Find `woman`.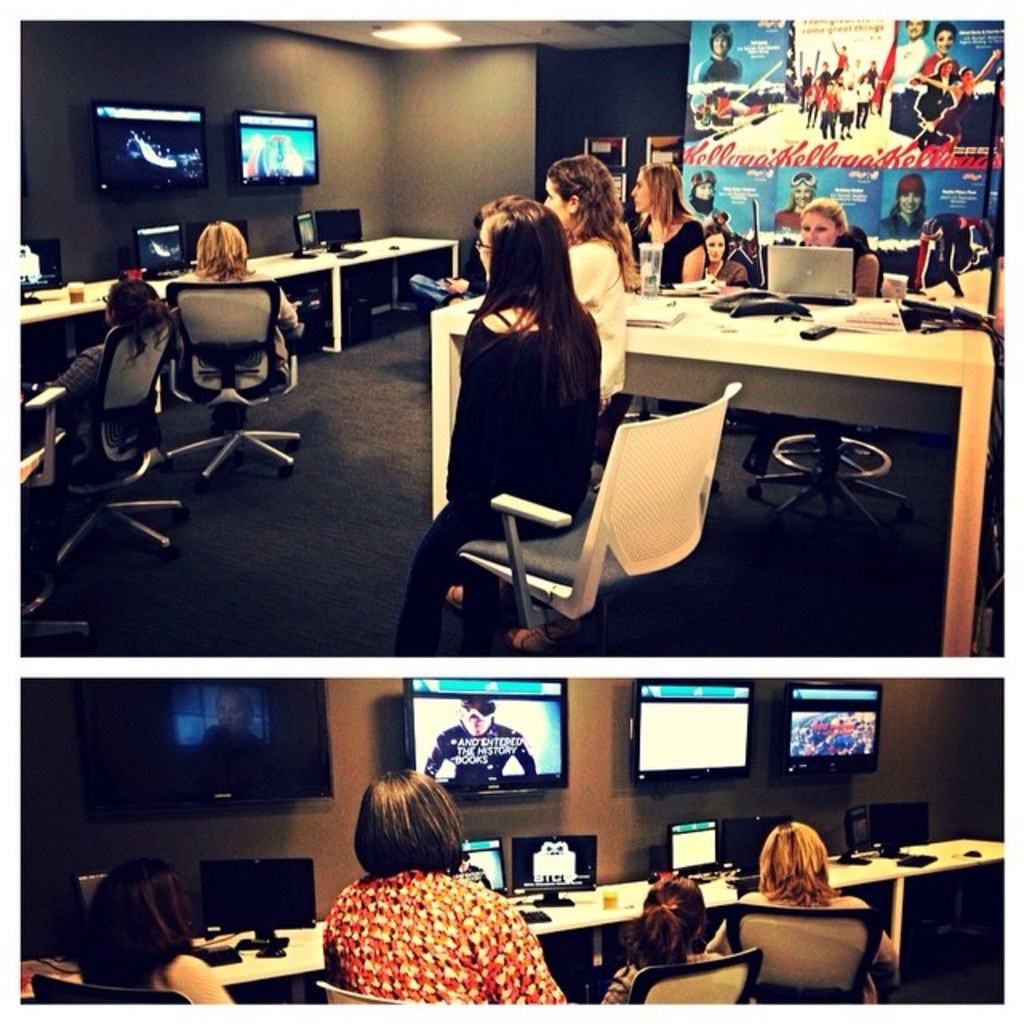
x1=390, y1=195, x2=605, y2=659.
